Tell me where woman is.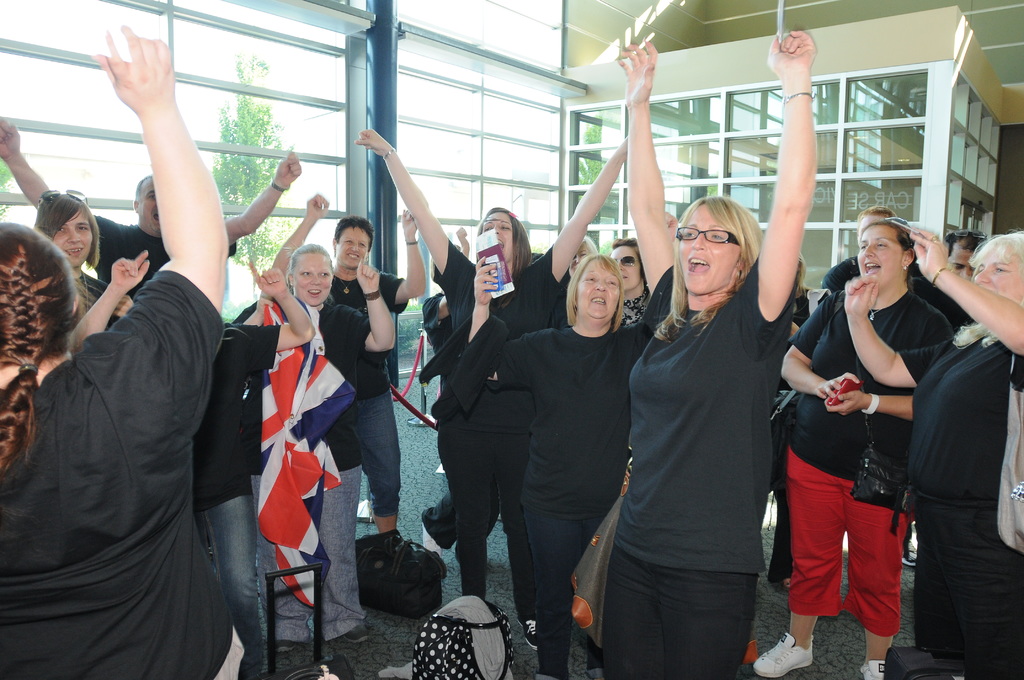
woman is at x1=349 y1=119 x2=630 y2=597.
